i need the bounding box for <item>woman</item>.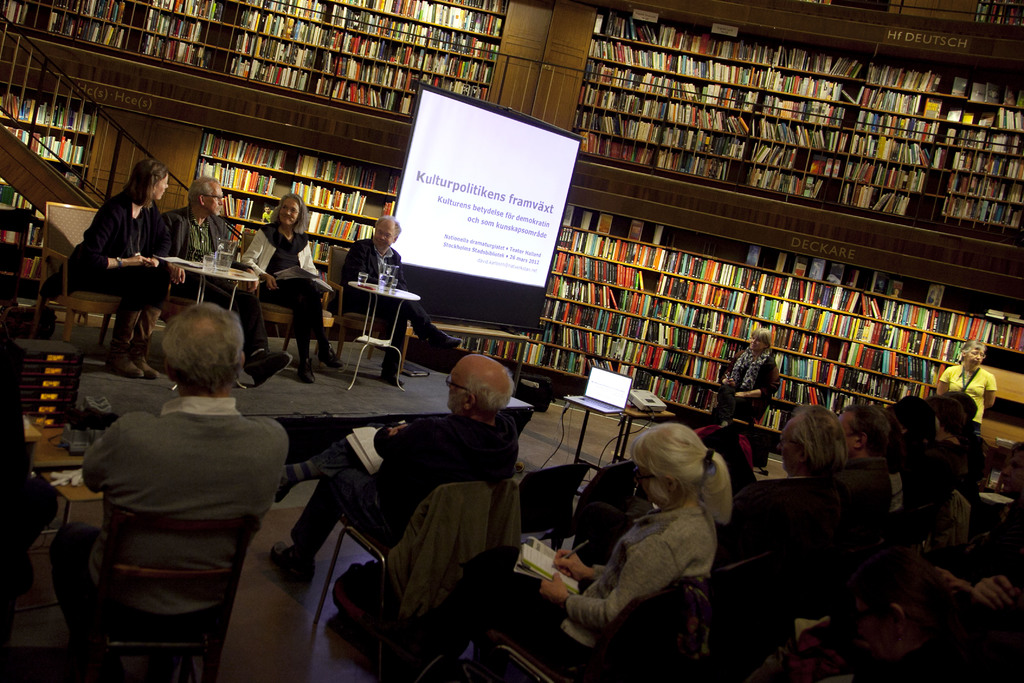
Here it is: x1=927, y1=340, x2=1020, y2=436.
